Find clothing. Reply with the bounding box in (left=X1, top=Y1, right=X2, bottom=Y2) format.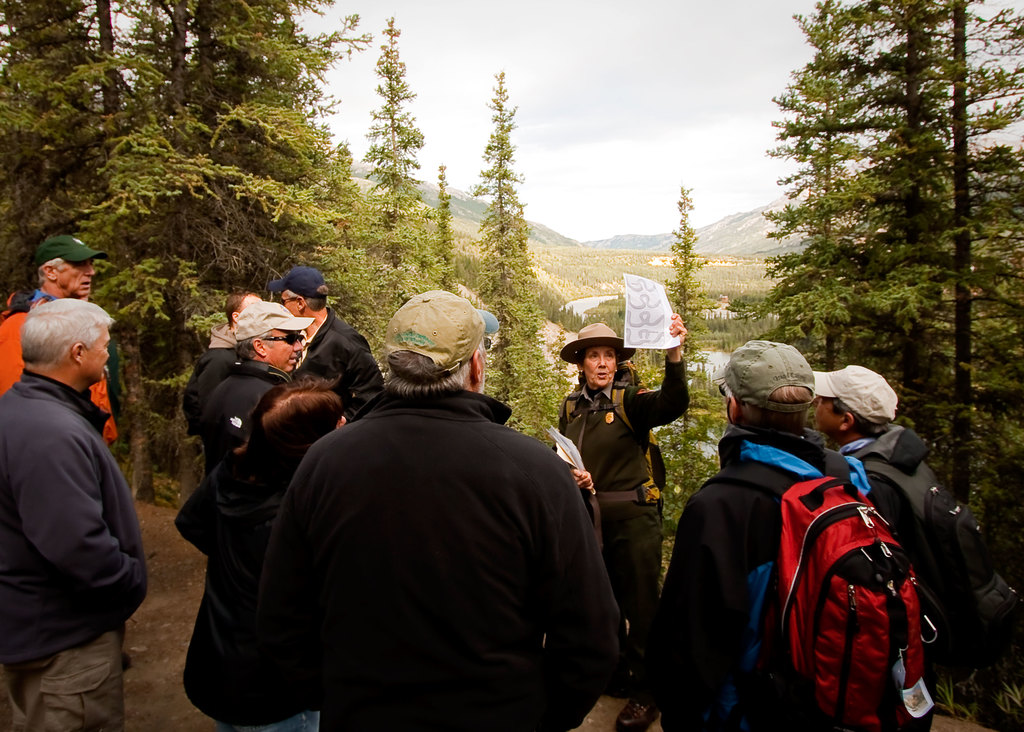
(left=552, top=351, right=689, bottom=700).
